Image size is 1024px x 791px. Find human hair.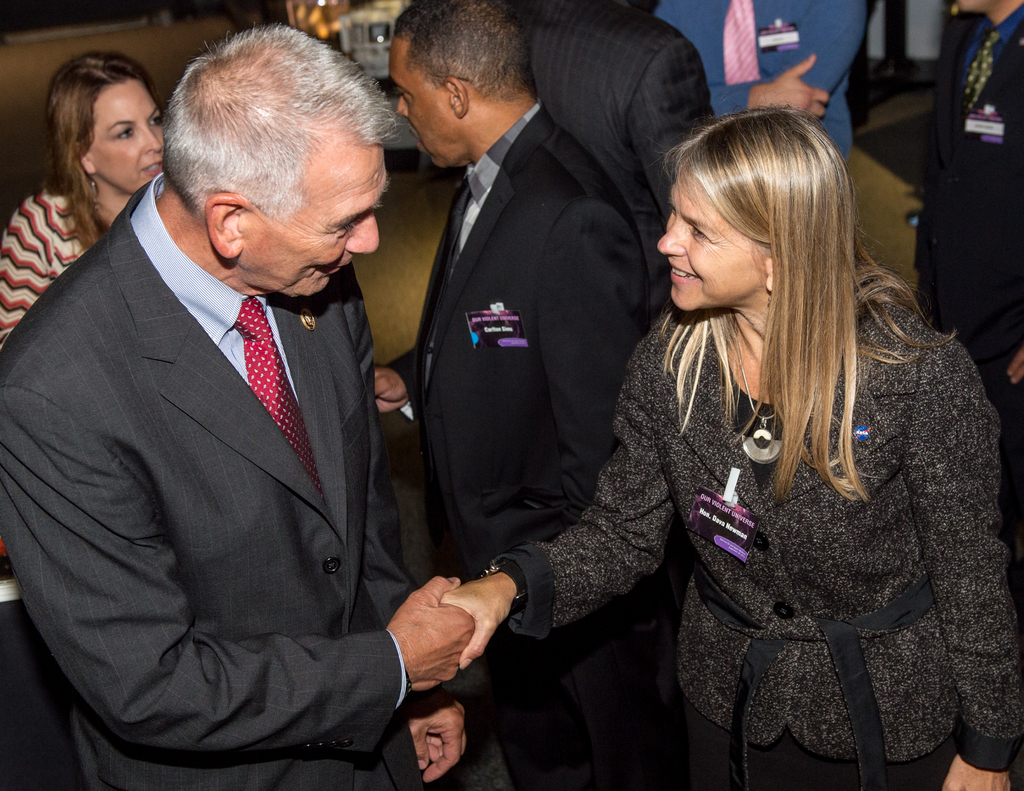
[left=47, top=43, right=154, bottom=247].
